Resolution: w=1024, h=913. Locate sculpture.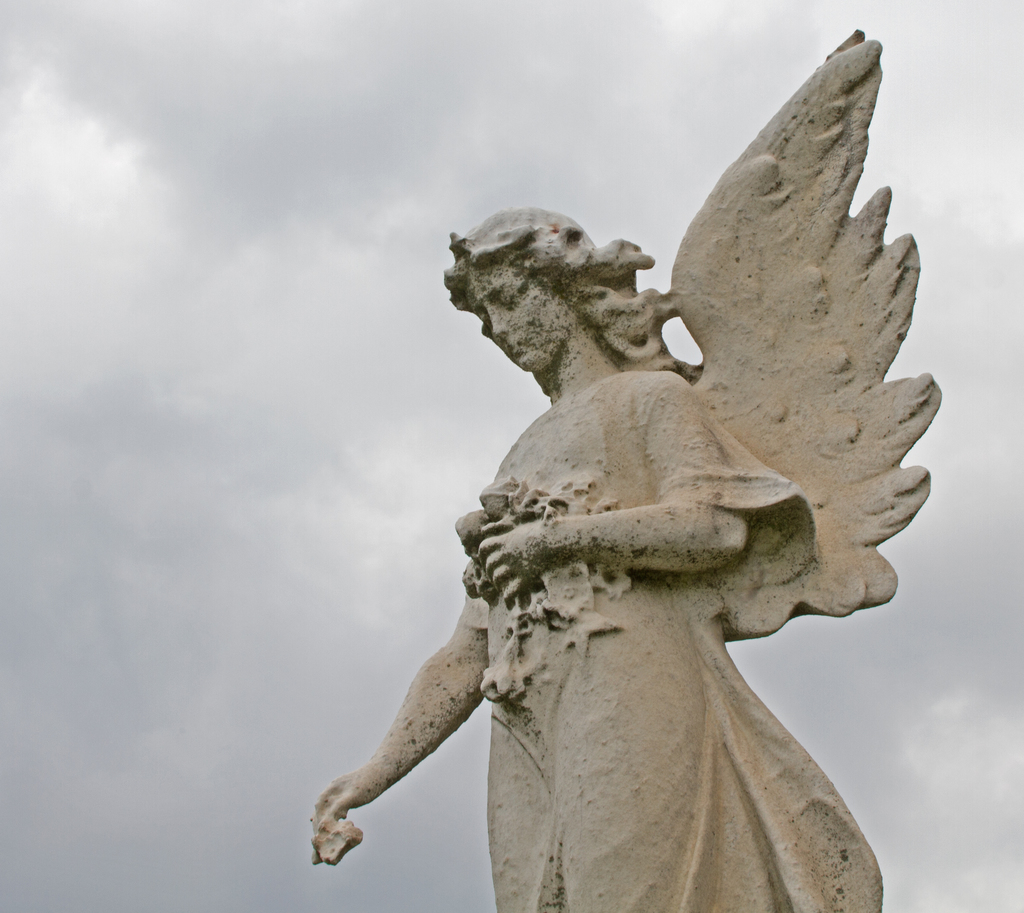
l=300, t=13, r=959, b=912.
